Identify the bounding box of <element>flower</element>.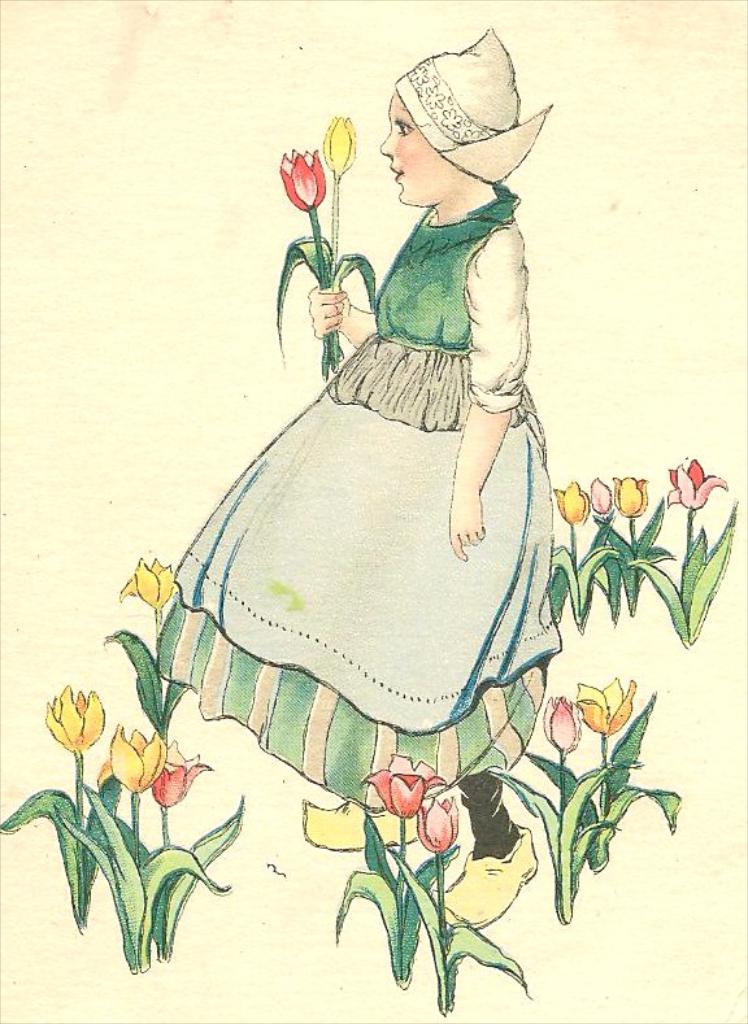
x1=155 y1=733 x2=210 y2=806.
